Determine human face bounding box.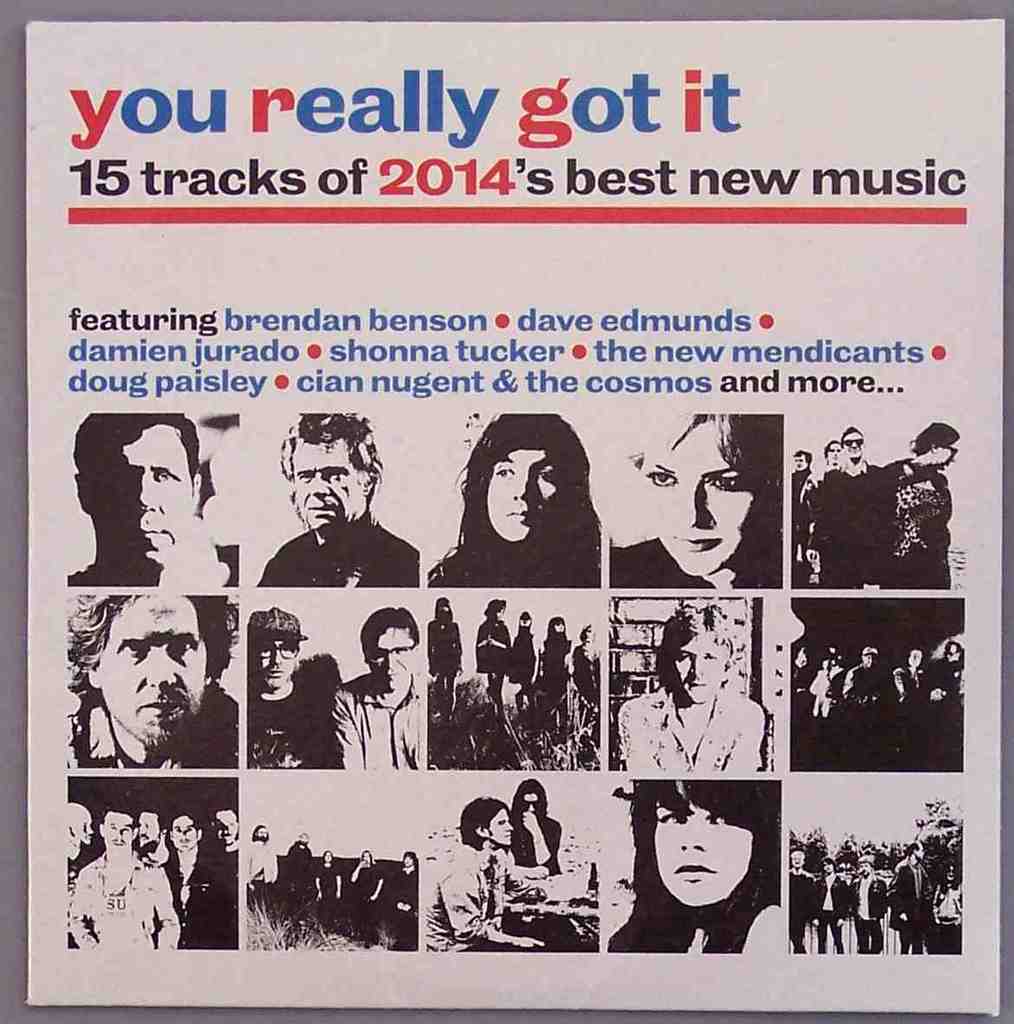
Determined: detection(656, 807, 751, 906).
